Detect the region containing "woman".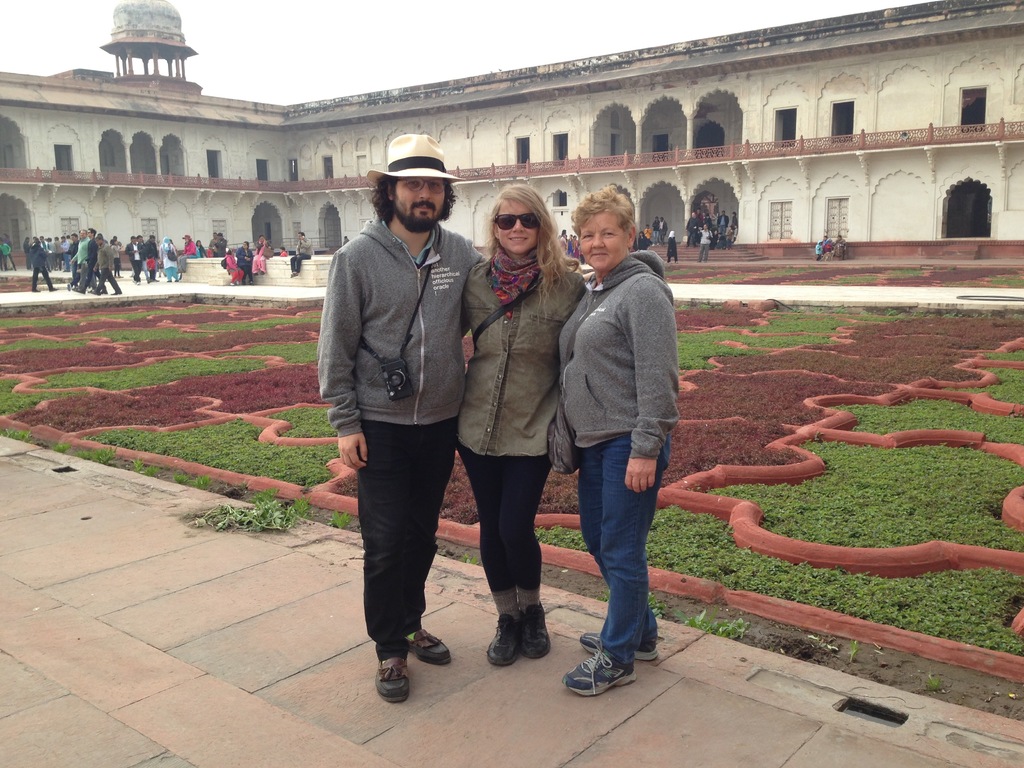
[446,172,591,691].
